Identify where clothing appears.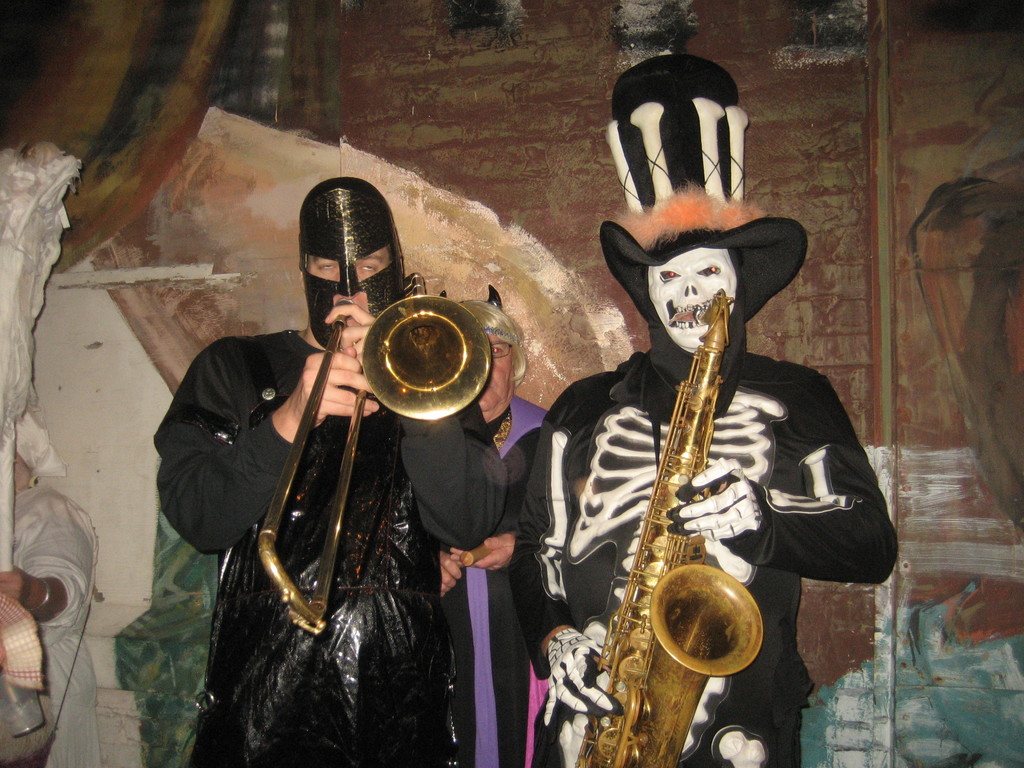
Appears at select_region(176, 260, 526, 748).
